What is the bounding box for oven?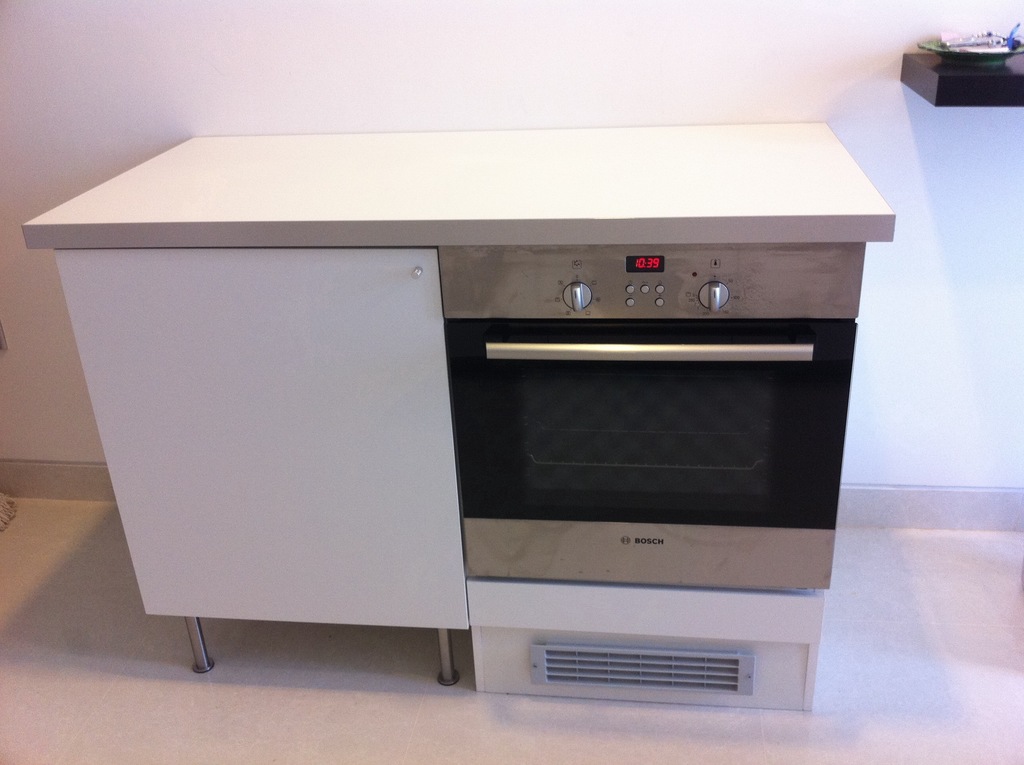
{"left": 435, "top": 244, "right": 866, "bottom": 590}.
